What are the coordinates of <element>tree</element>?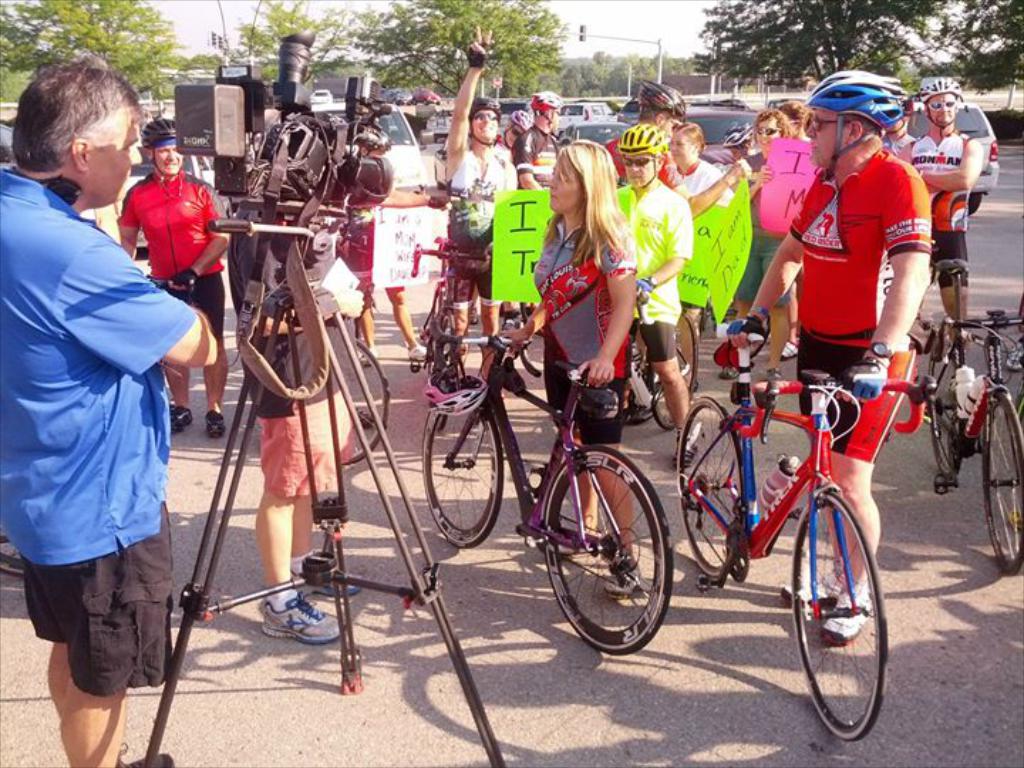
[835,44,926,94].
